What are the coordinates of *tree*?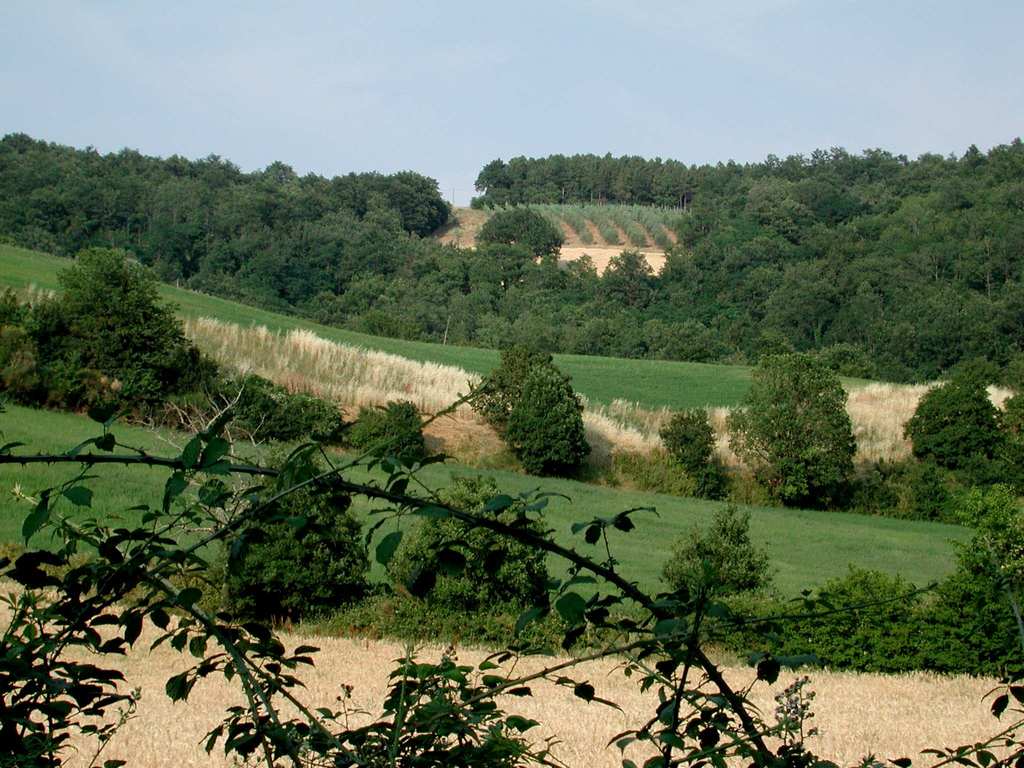
l=47, t=209, r=199, b=428.
